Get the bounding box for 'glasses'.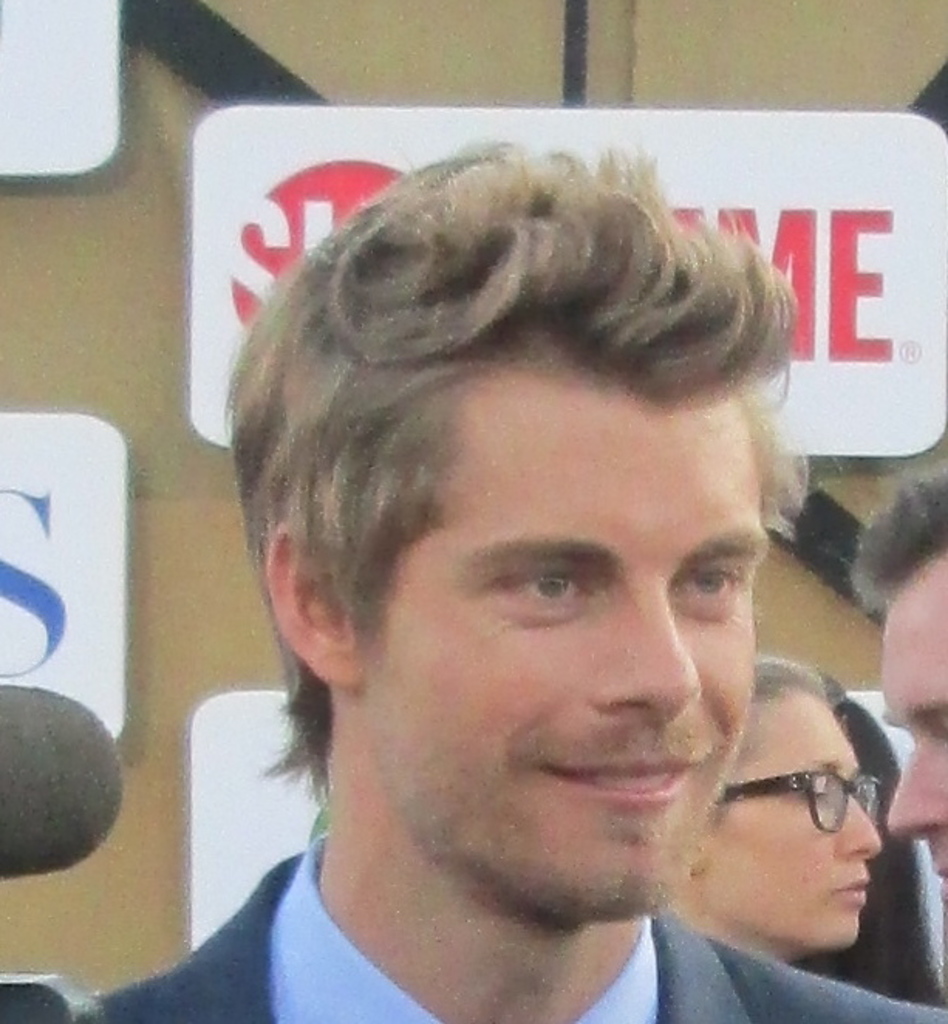
box=[718, 769, 882, 837].
